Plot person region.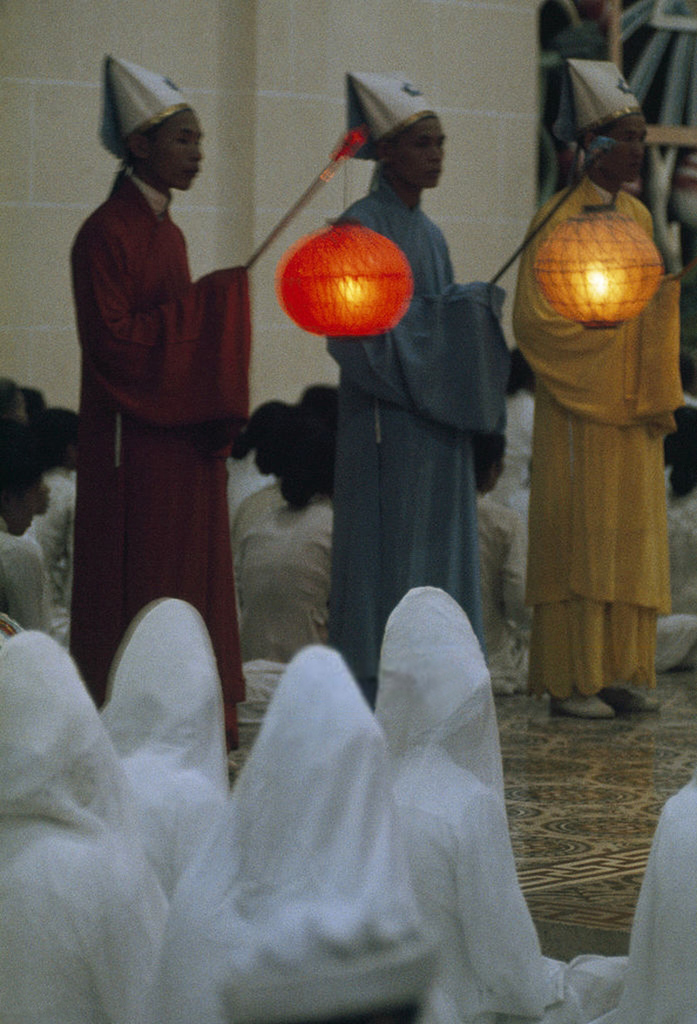
Plotted at [0, 621, 104, 1021].
